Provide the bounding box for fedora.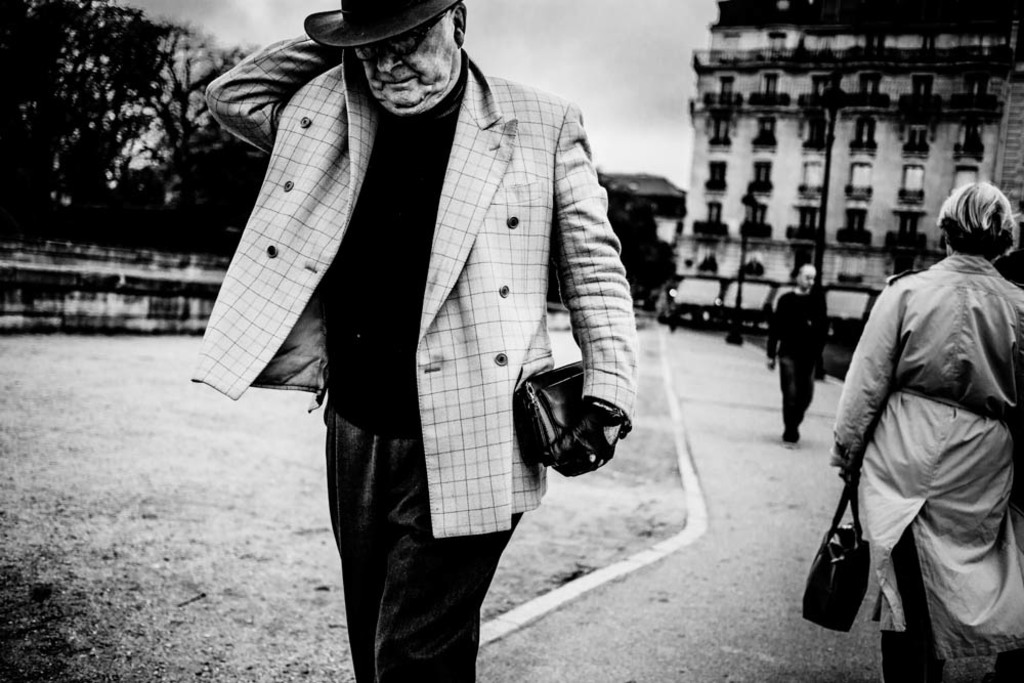
bbox(304, 0, 457, 47).
